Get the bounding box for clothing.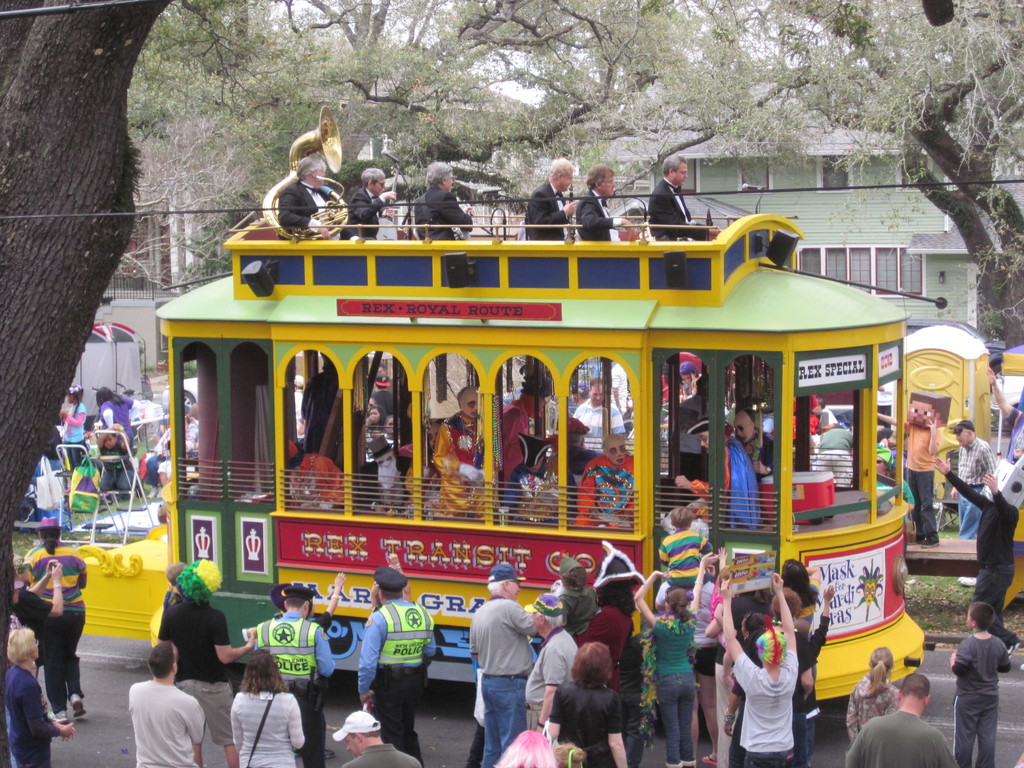
842,679,890,726.
